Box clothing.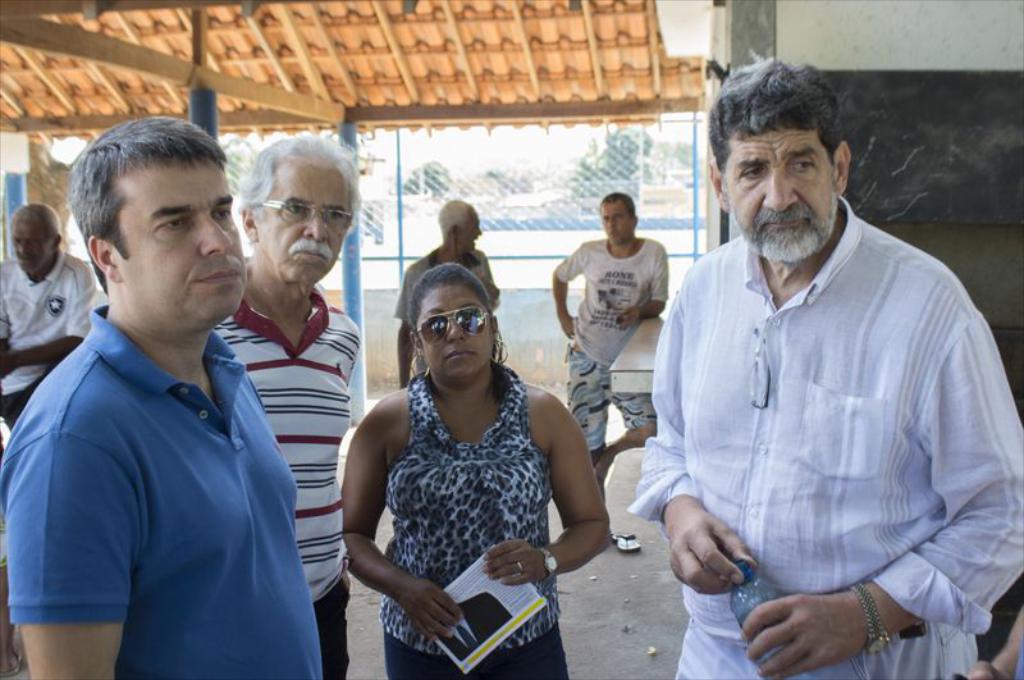
crop(371, 368, 568, 679).
